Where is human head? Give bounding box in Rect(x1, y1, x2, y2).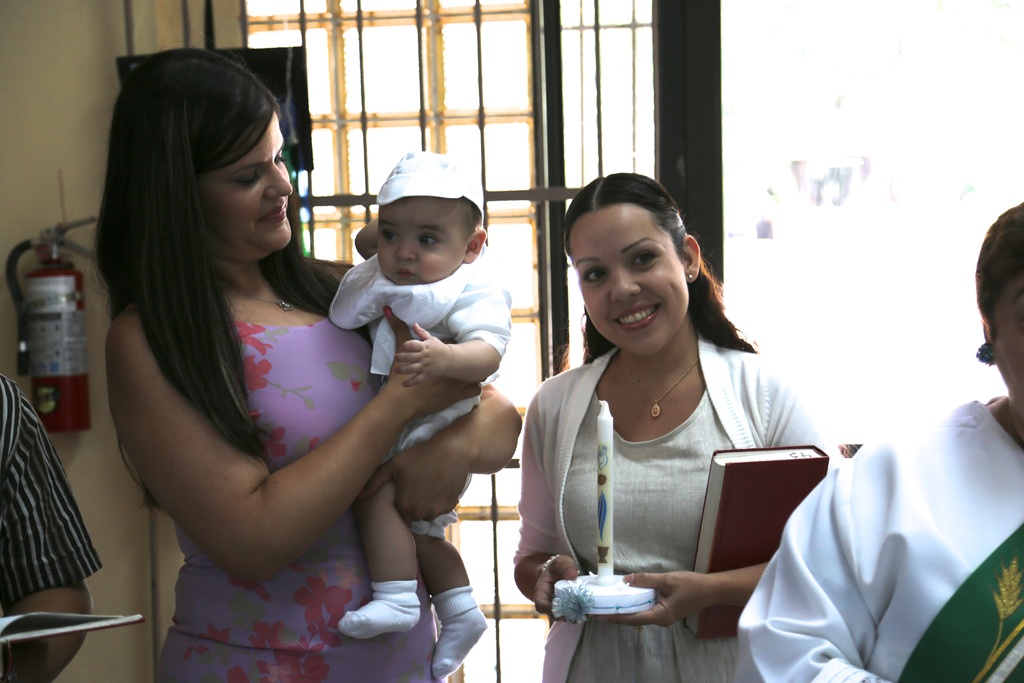
Rect(113, 49, 299, 253).
